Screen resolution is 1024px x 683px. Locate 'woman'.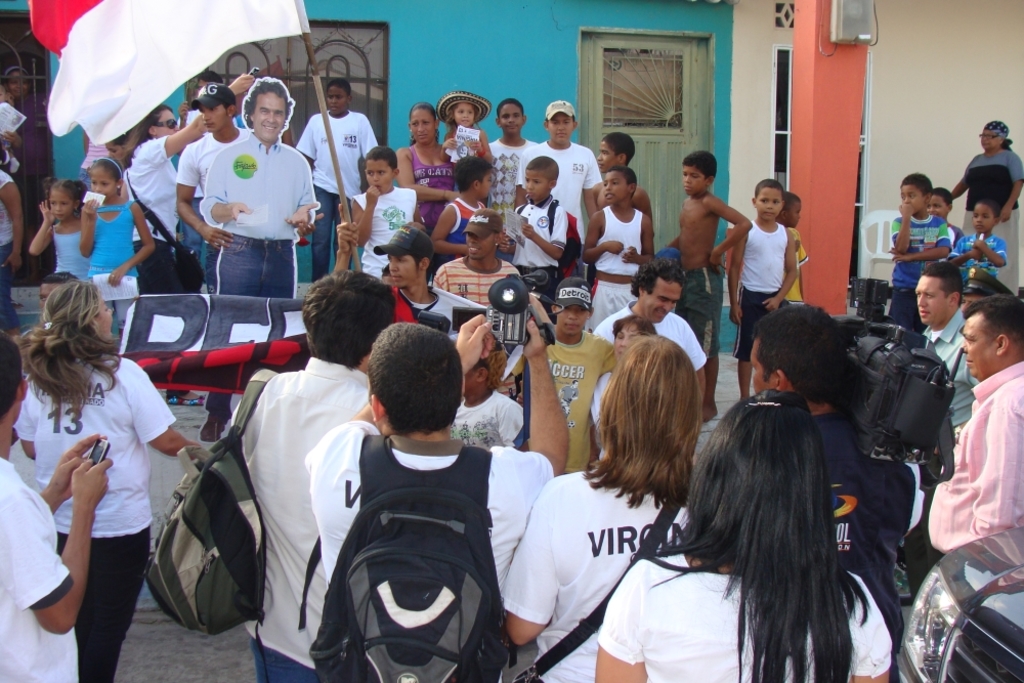
l=593, t=387, r=893, b=682.
